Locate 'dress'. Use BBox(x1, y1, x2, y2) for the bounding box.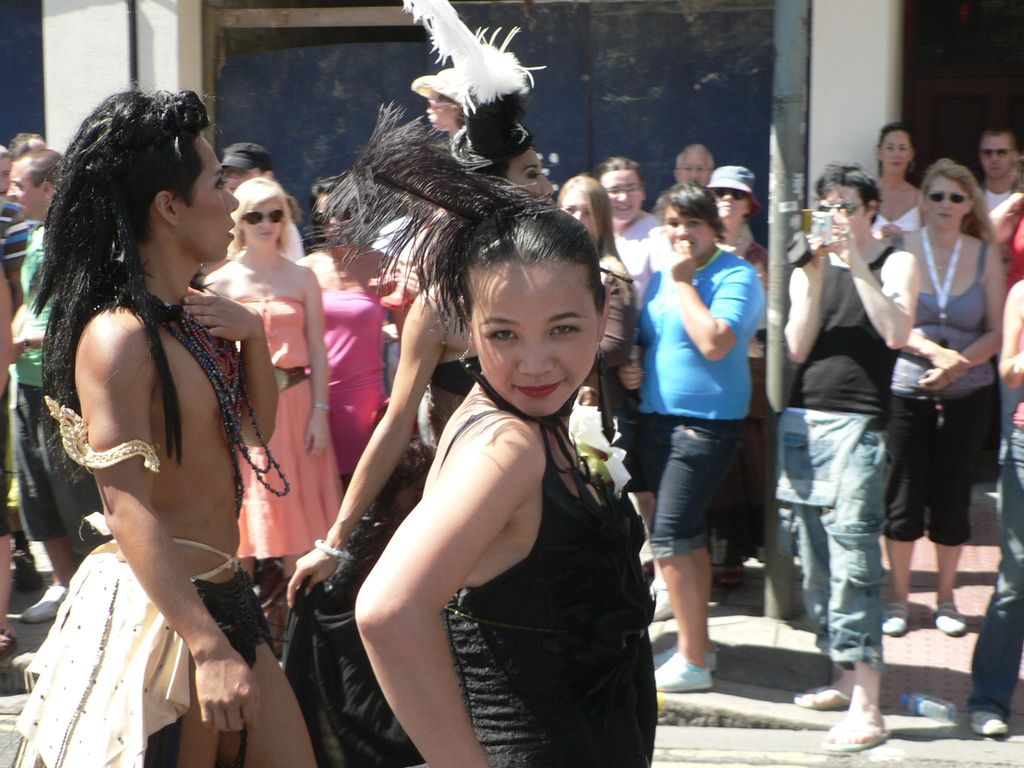
BBox(451, 399, 662, 767).
